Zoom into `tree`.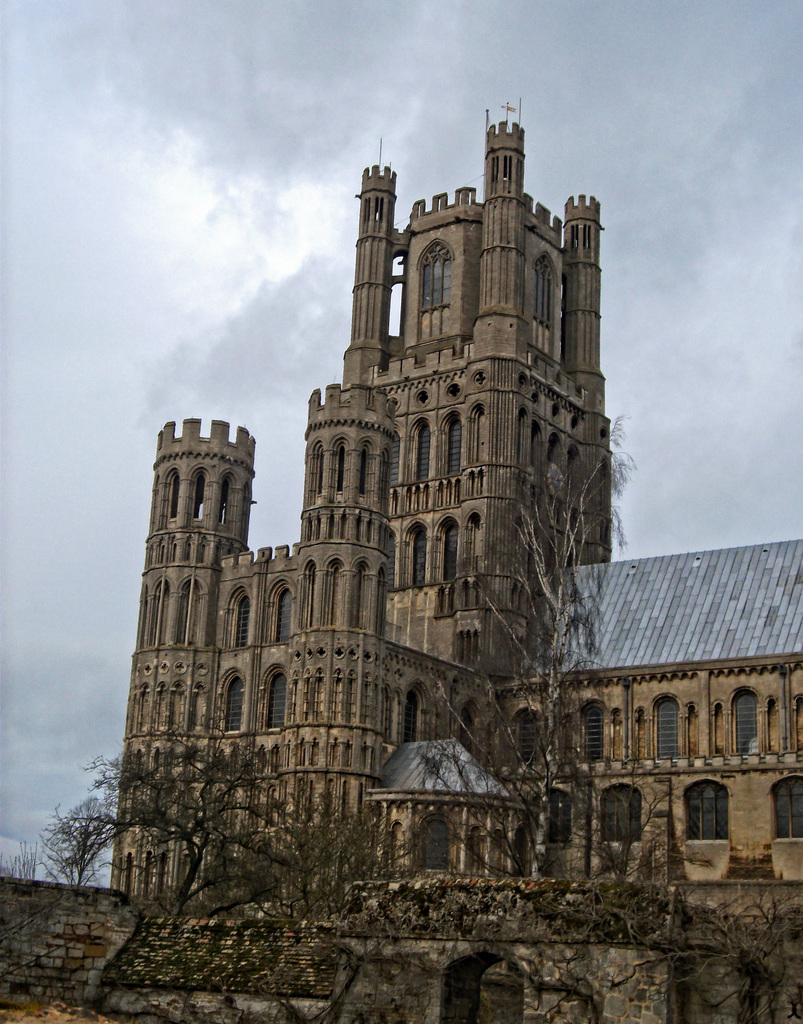
Zoom target: crop(328, 803, 410, 923).
